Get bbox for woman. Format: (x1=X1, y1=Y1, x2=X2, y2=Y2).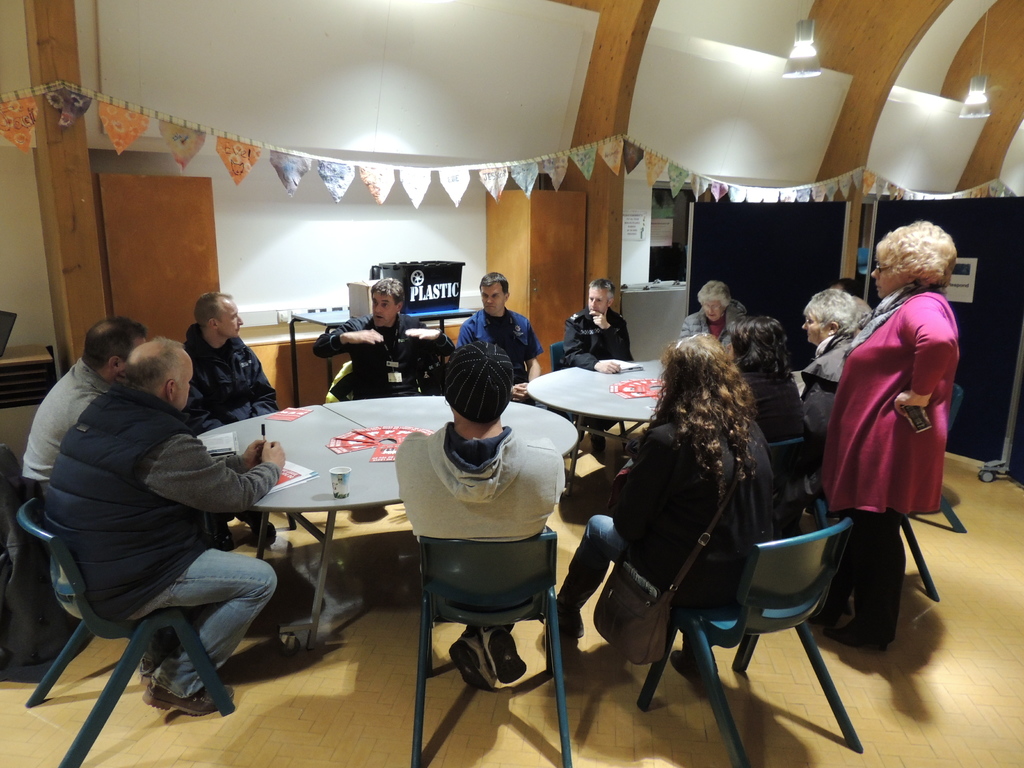
(x1=810, y1=201, x2=957, y2=596).
